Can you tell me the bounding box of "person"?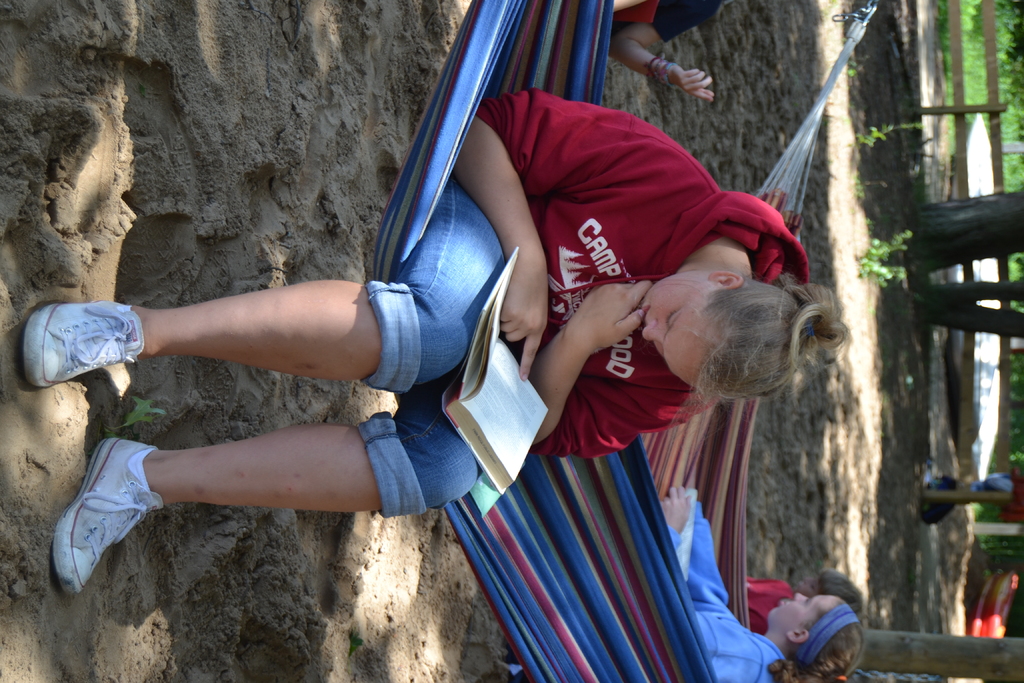
22:92:842:602.
